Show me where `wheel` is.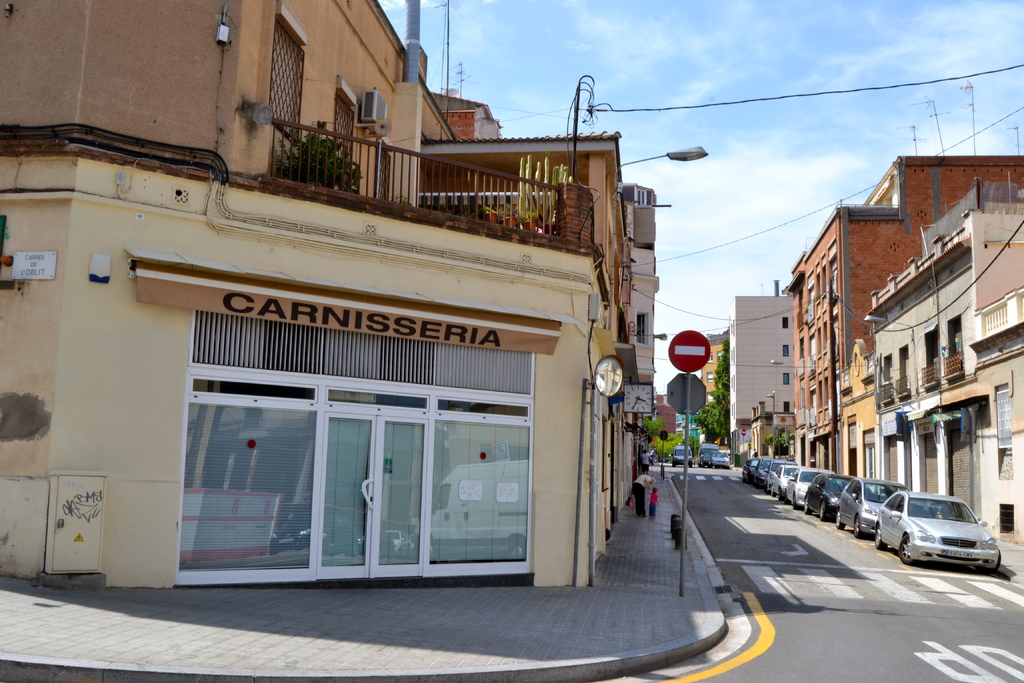
`wheel` is at <region>779, 488, 783, 500</region>.
